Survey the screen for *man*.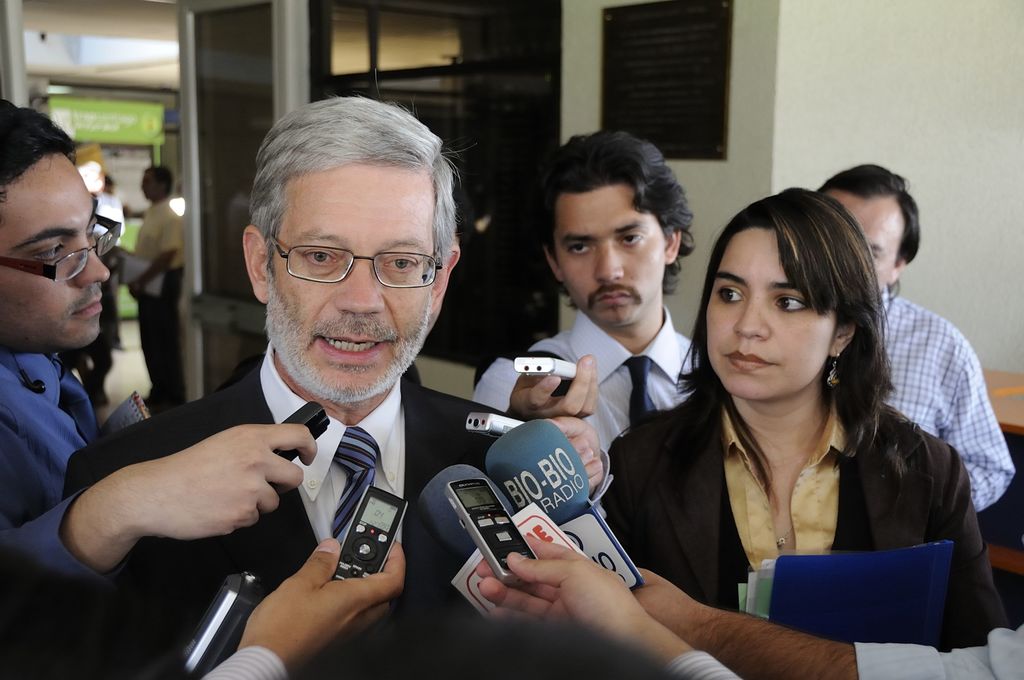
Survey found: x1=819 y1=167 x2=1012 y2=512.
